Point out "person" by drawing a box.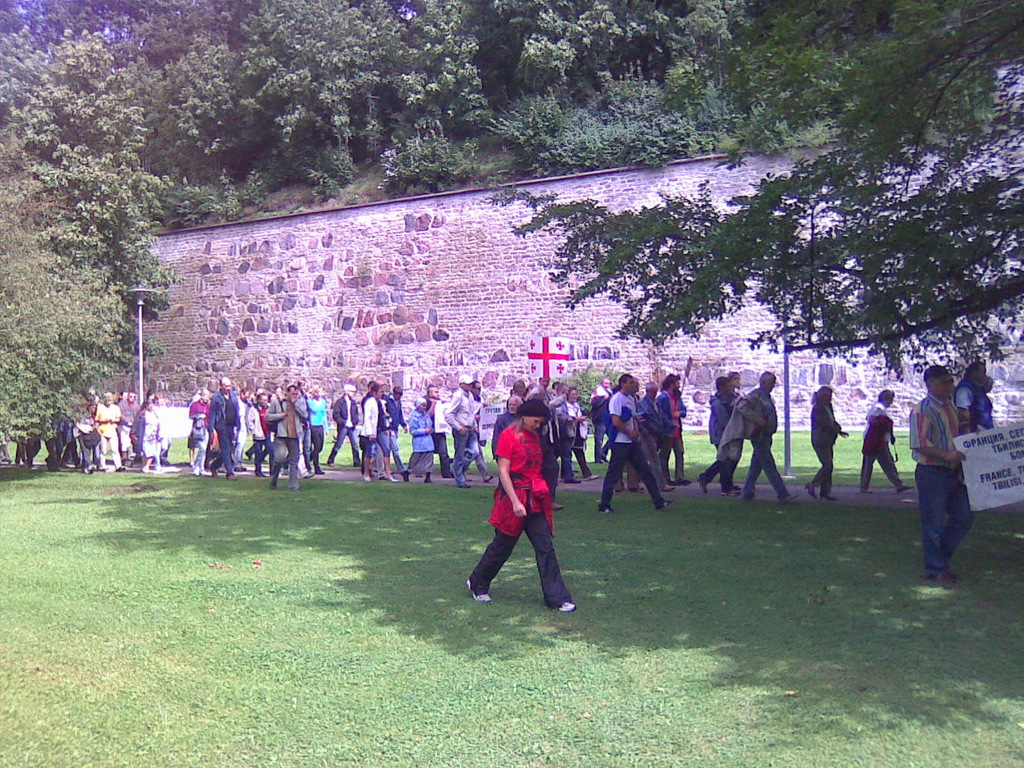
{"left": 922, "top": 362, "right": 968, "bottom": 582}.
